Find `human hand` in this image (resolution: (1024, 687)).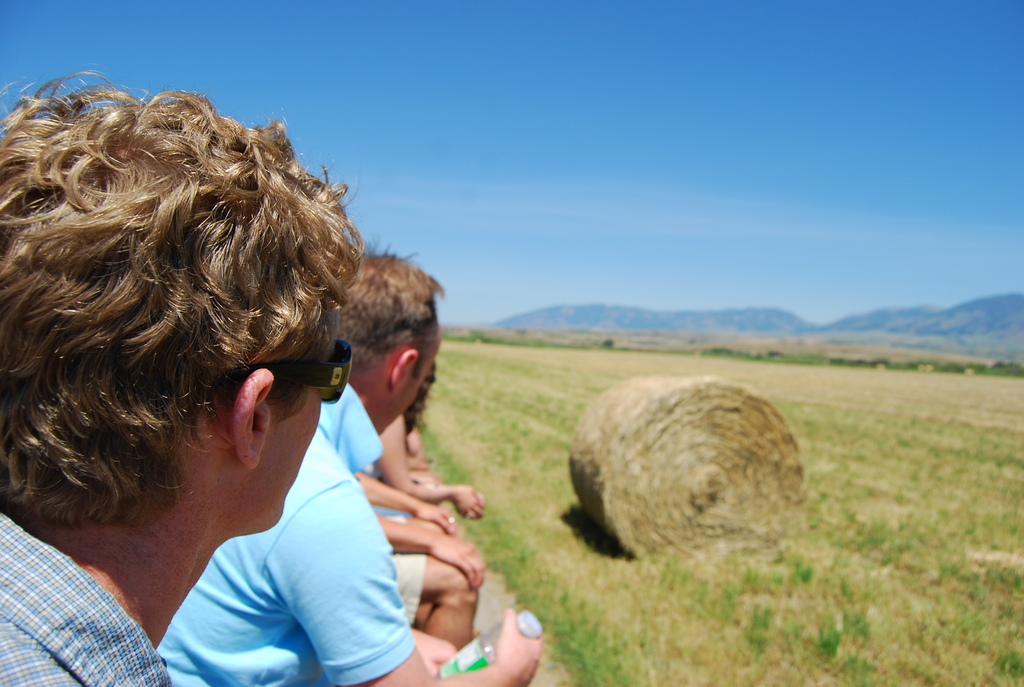
<region>452, 481, 486, 521</region>.
